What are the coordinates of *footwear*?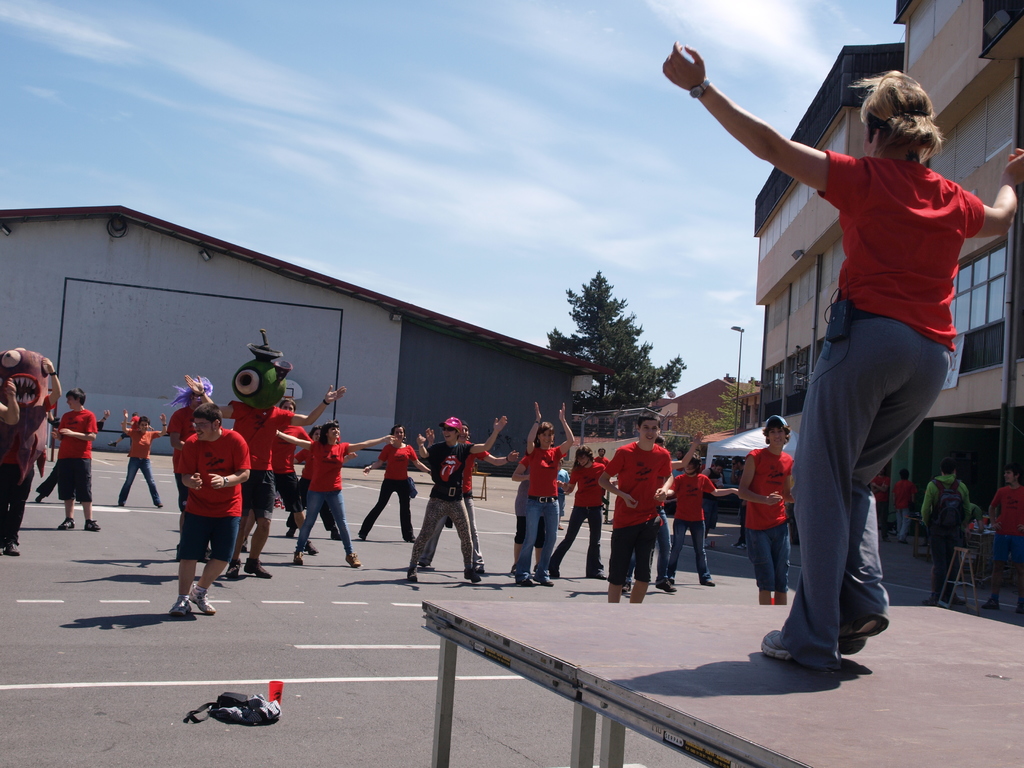
<box>244,556,272,579</box>.
